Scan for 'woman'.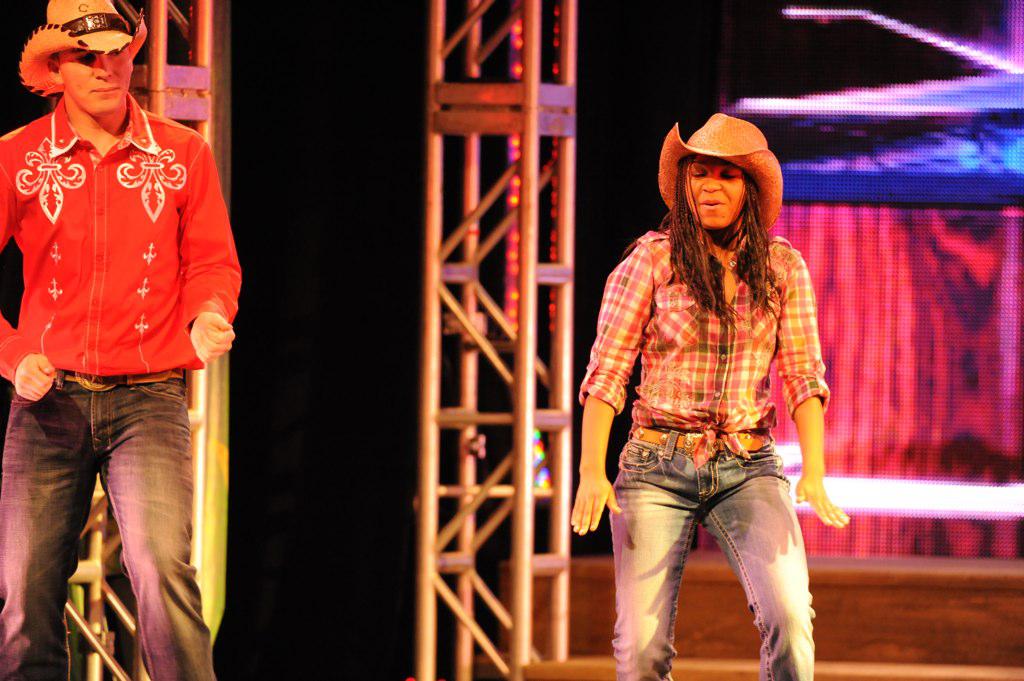
Scan result: 590,89,868,674.
